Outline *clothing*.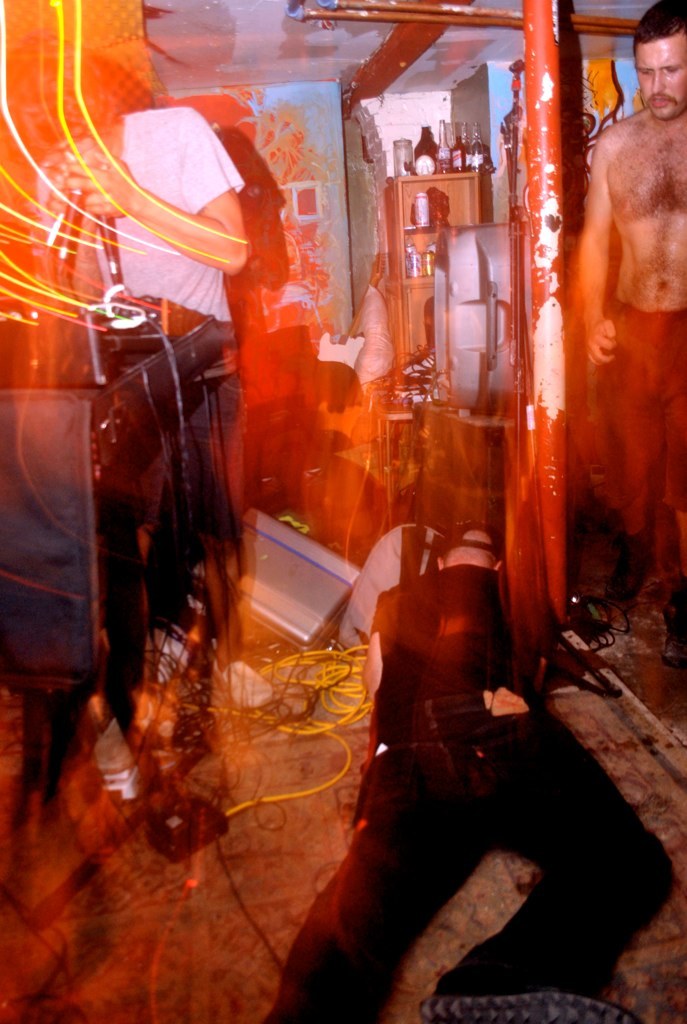
Outline: [left=267, top=560, right=678, bottom=1023].
